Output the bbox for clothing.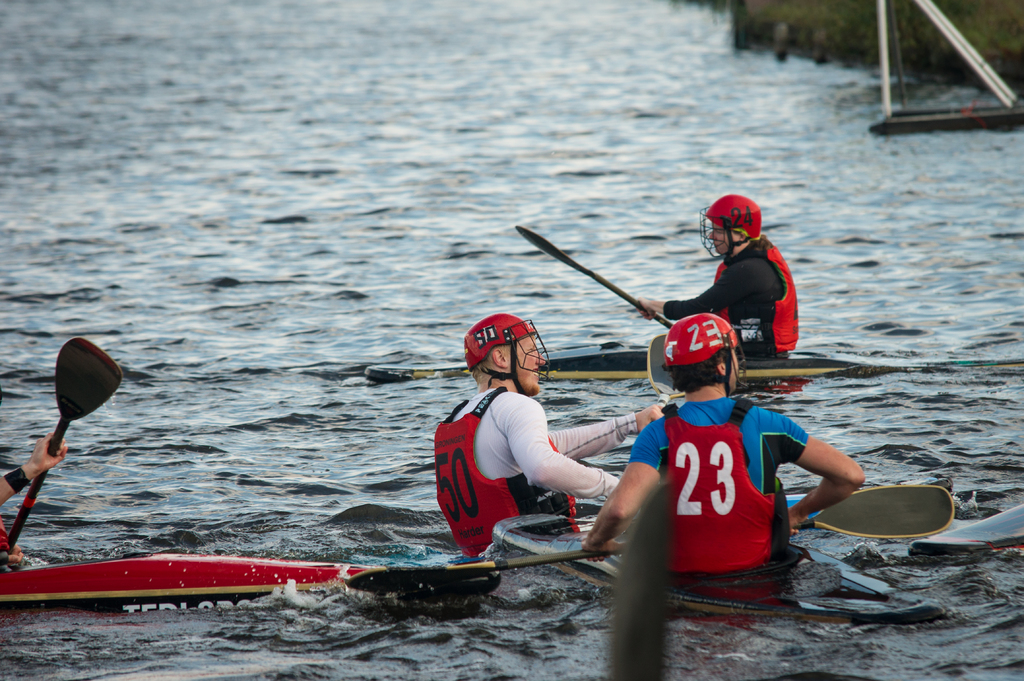
left=661, top=233, right=796, bottom=363.
